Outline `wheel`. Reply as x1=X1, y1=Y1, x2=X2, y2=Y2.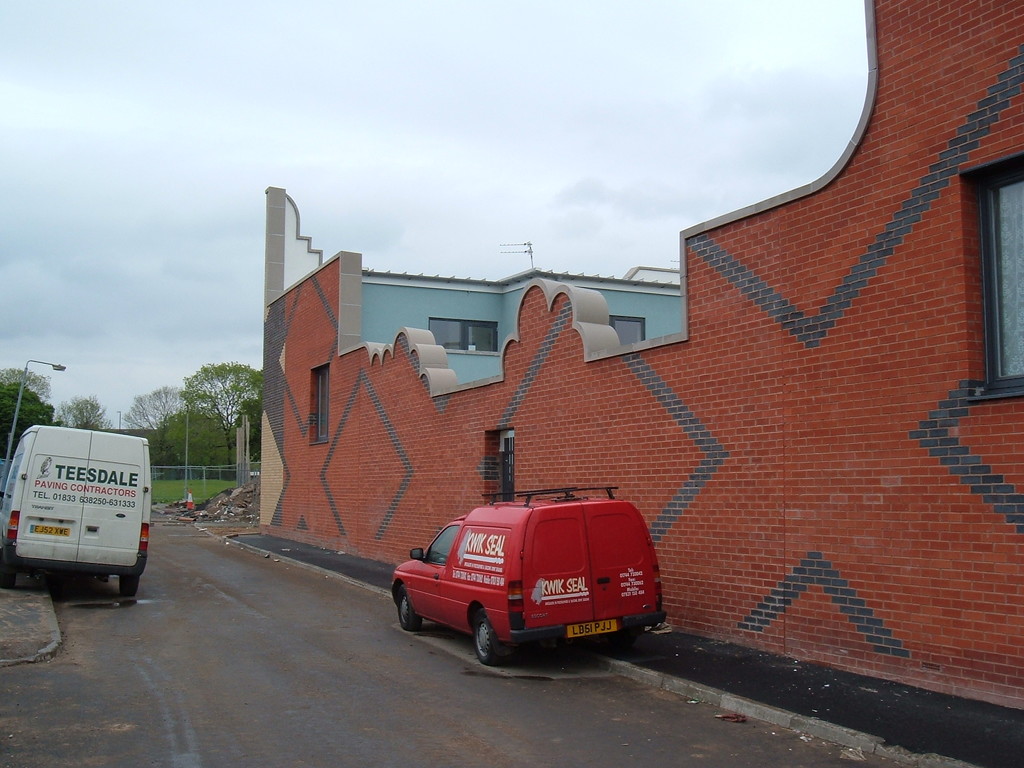
x1=468, y1=605, x2=515, y2=669.
